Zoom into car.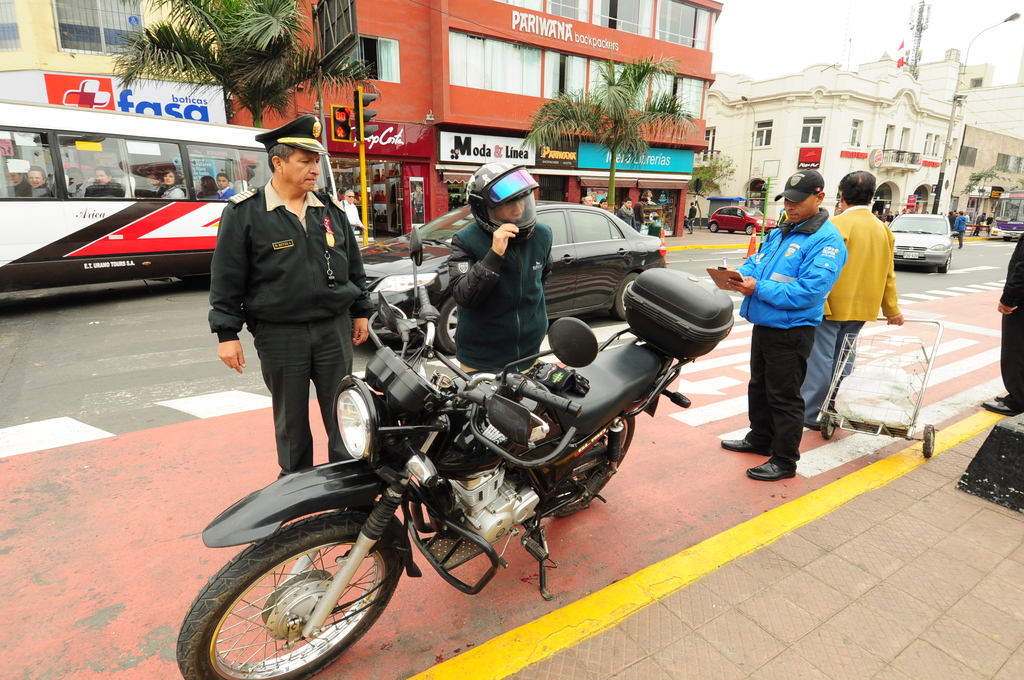
Zoom target: box(888, 215, 959, 273).
